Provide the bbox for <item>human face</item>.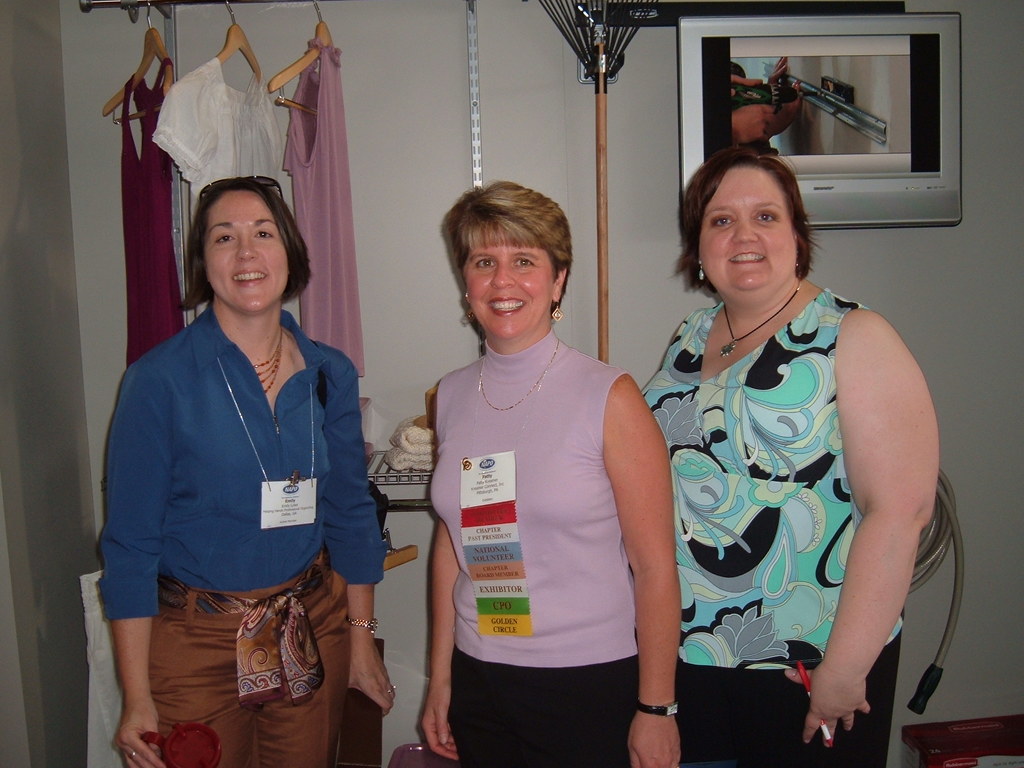
x1=205 y1=188 x2=285 y2=310.
